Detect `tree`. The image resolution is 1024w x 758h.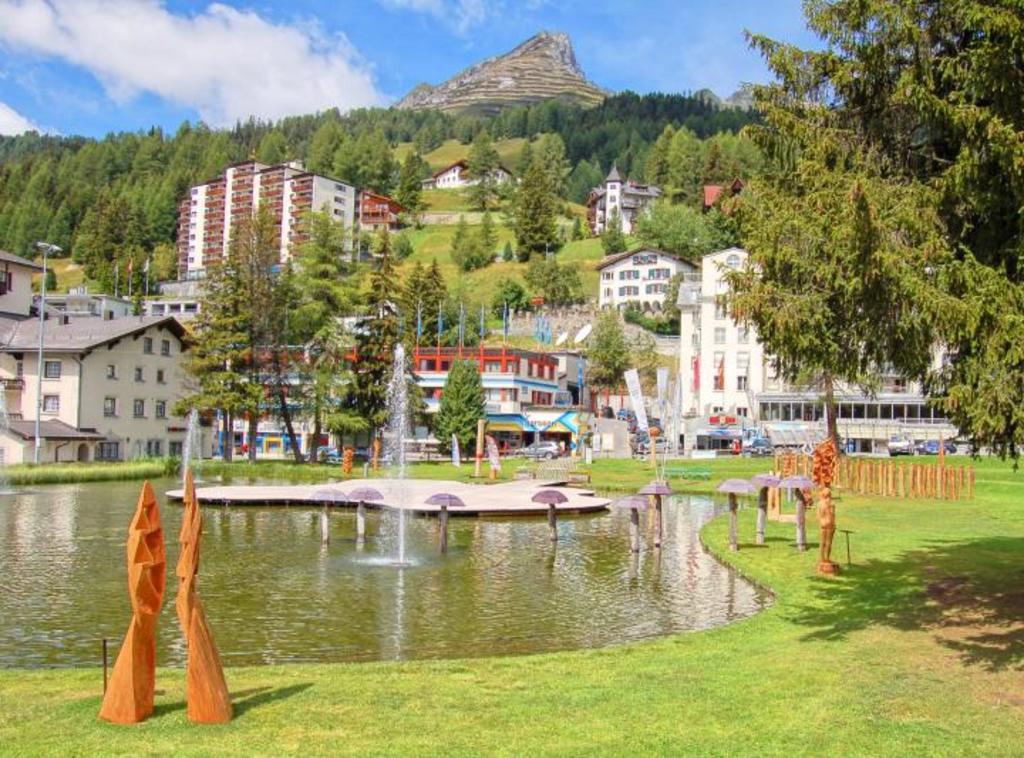
locate(348, 218, 404, 464).
